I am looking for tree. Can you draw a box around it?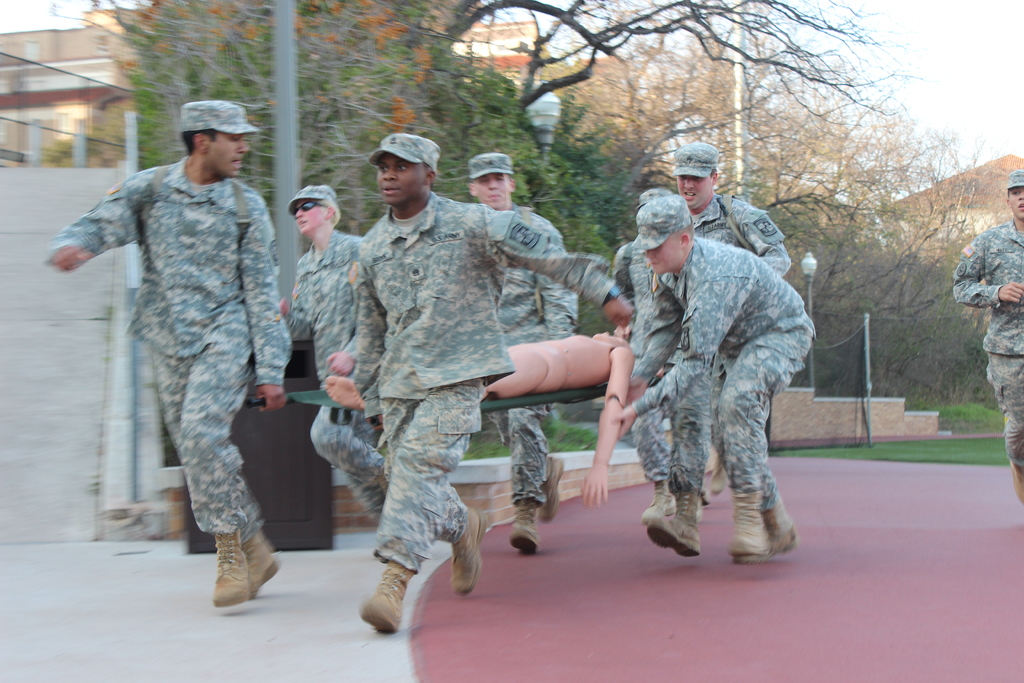
Sure, the bounding box is region(346, 43, 615, 368).
